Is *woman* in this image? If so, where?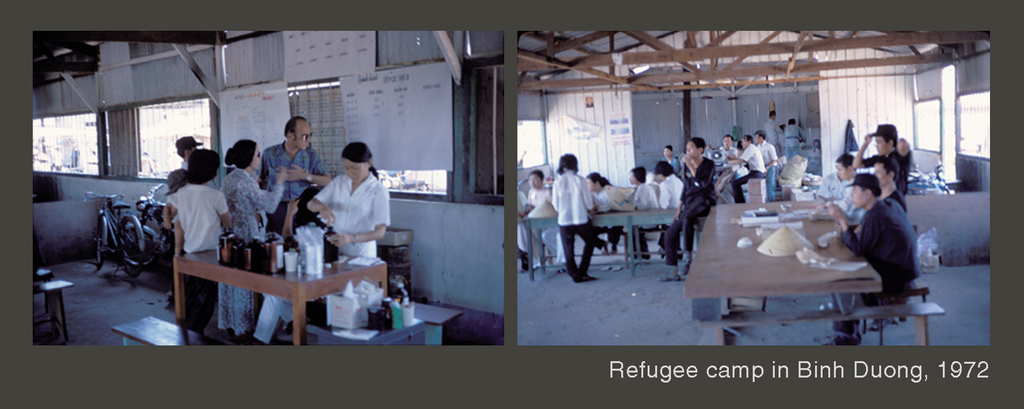
Yes, at [166,152,232,341].
